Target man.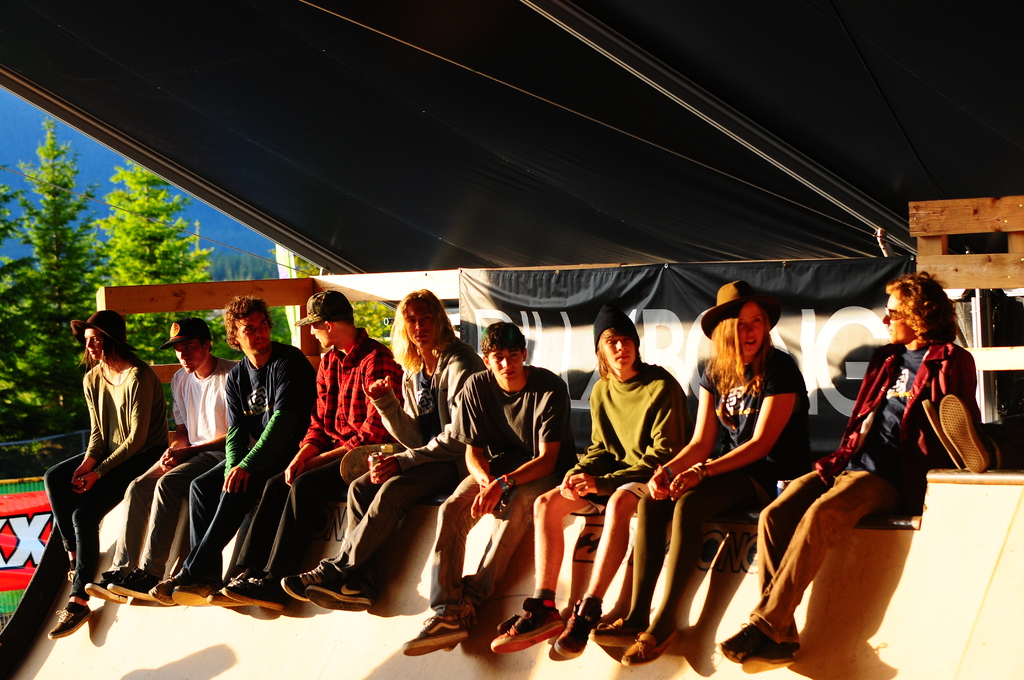
Target region: crop(719, 275, 980, 663).
